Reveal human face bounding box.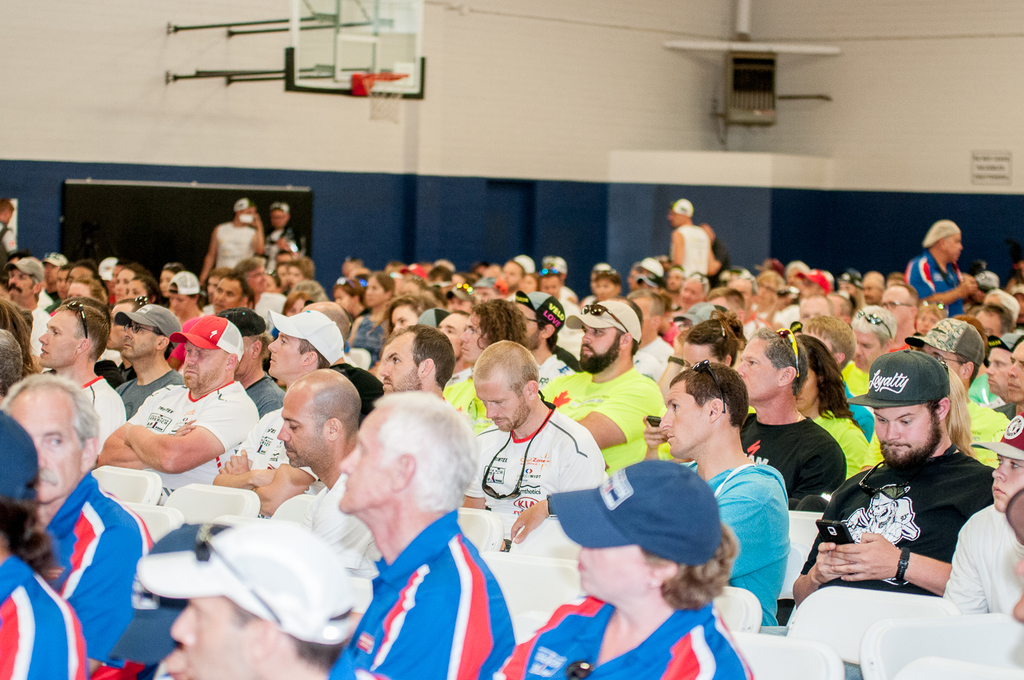
Revealed: {"left": 576, "top": 545, "right": 652, "bottom": 599}.
